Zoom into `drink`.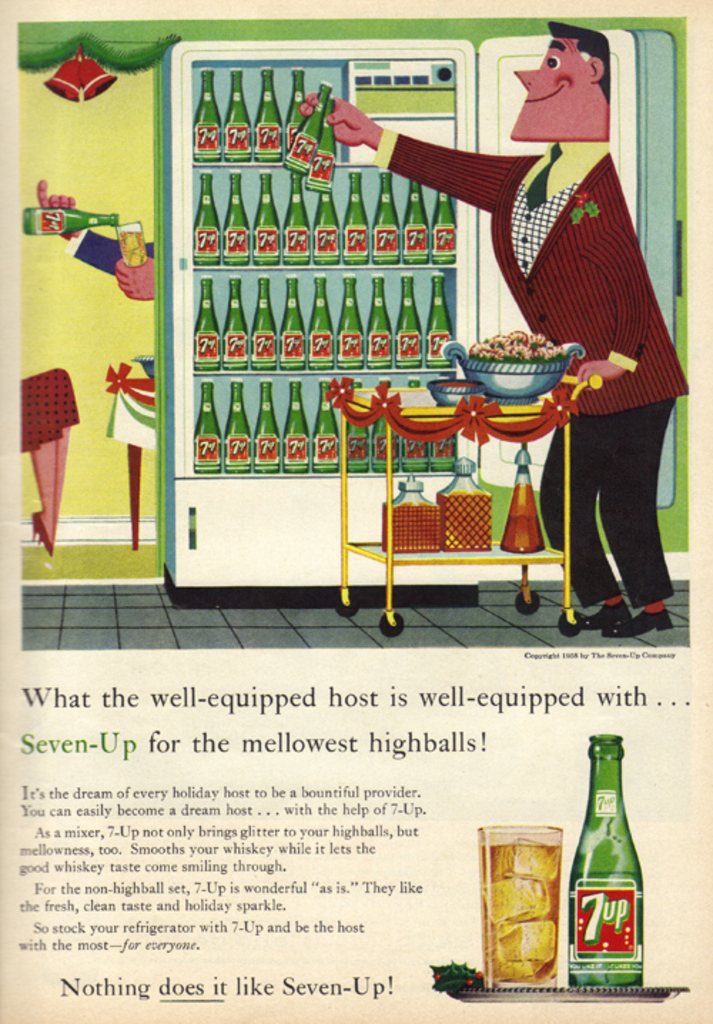
Zoom target: x1=428 y1=274 x2=449 y2=371.
